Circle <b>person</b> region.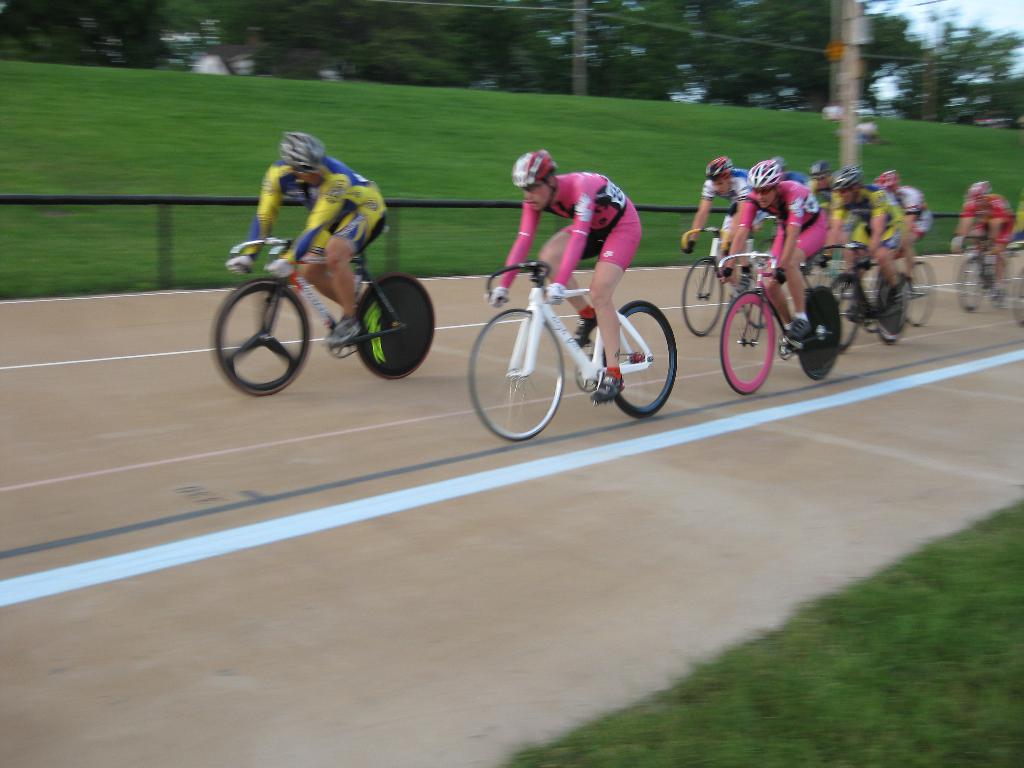
Region: (490, 146, 643, 403).
